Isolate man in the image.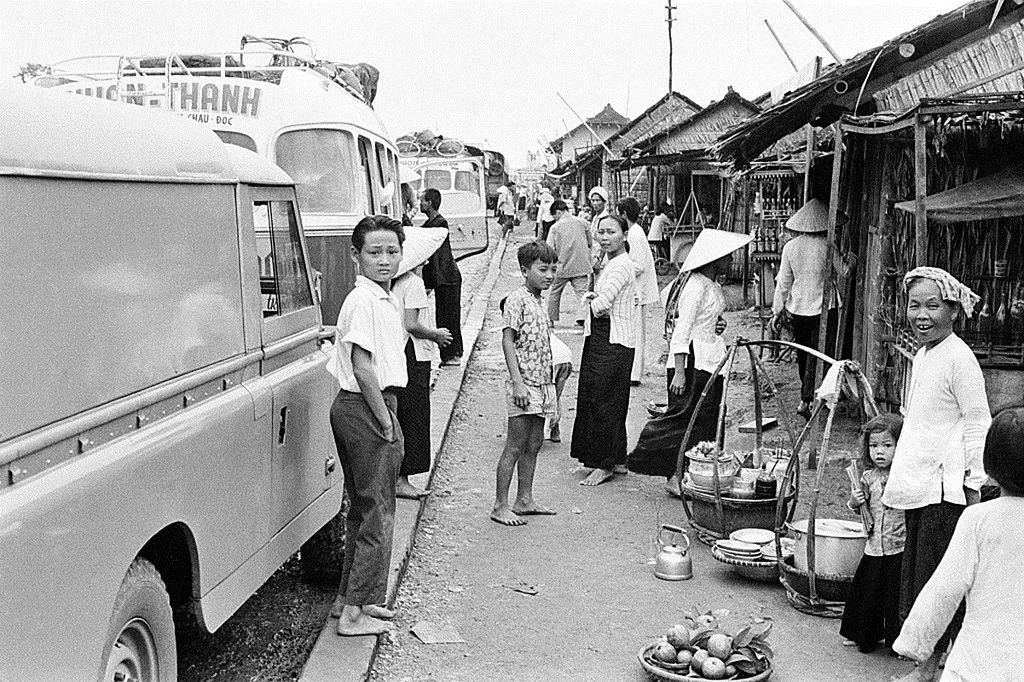
Isolated region: l=547, t=199, r=593, b=327.
